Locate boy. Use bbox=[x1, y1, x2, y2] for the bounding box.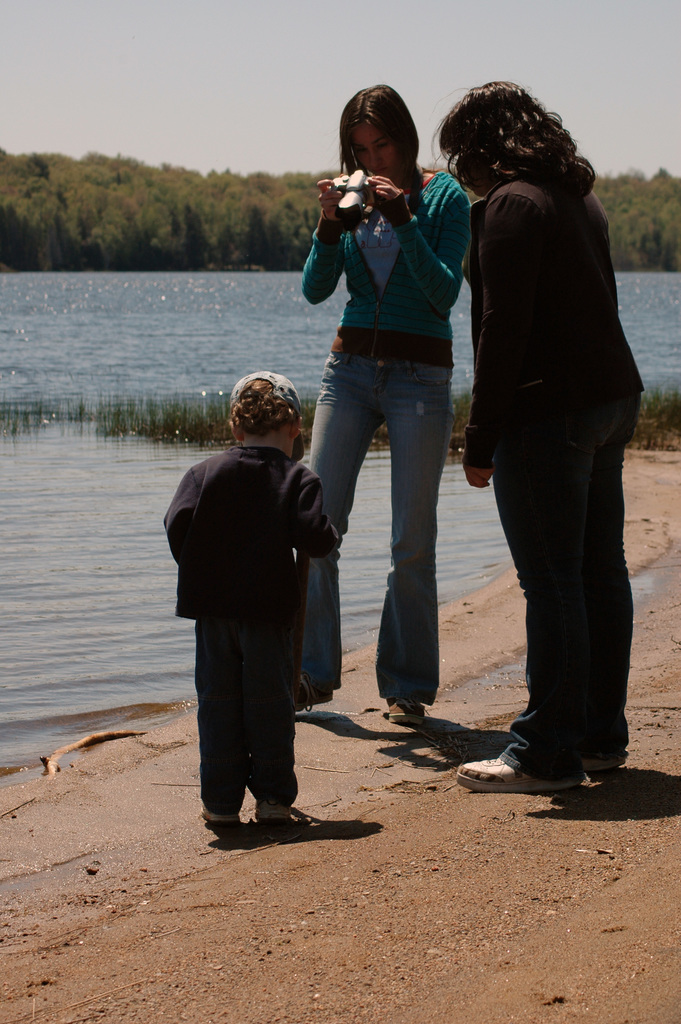
bbox=[159, 360, 350, 851].
